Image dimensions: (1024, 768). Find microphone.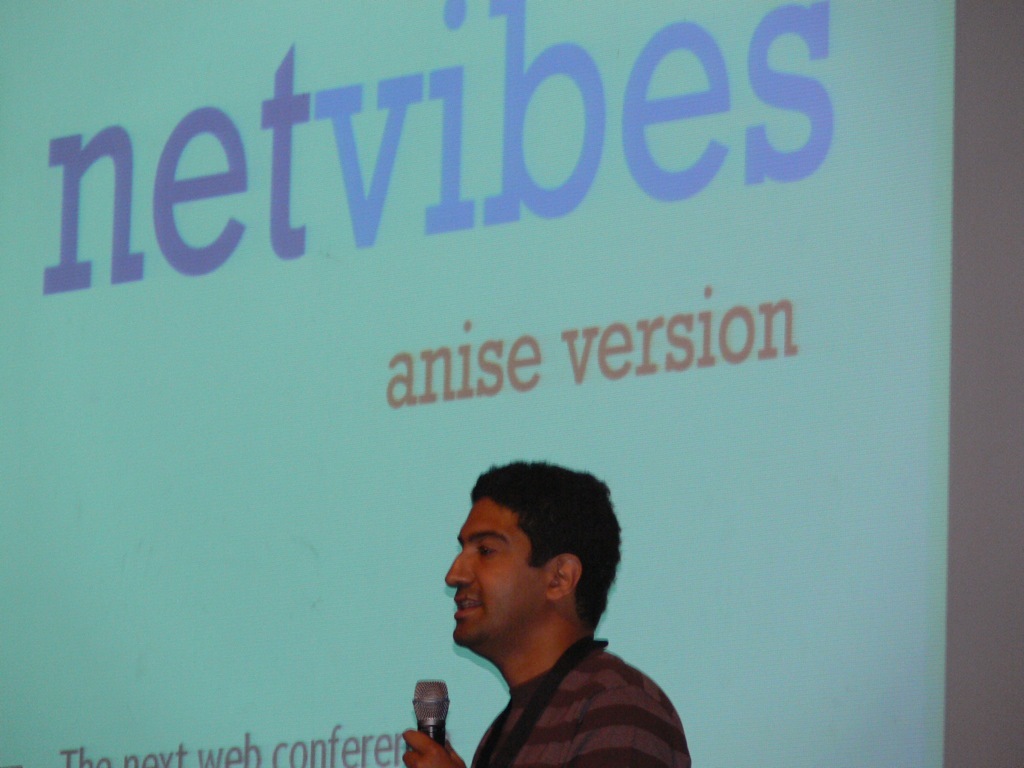
[x1=412, y1=678, x2=451, y2=746].
